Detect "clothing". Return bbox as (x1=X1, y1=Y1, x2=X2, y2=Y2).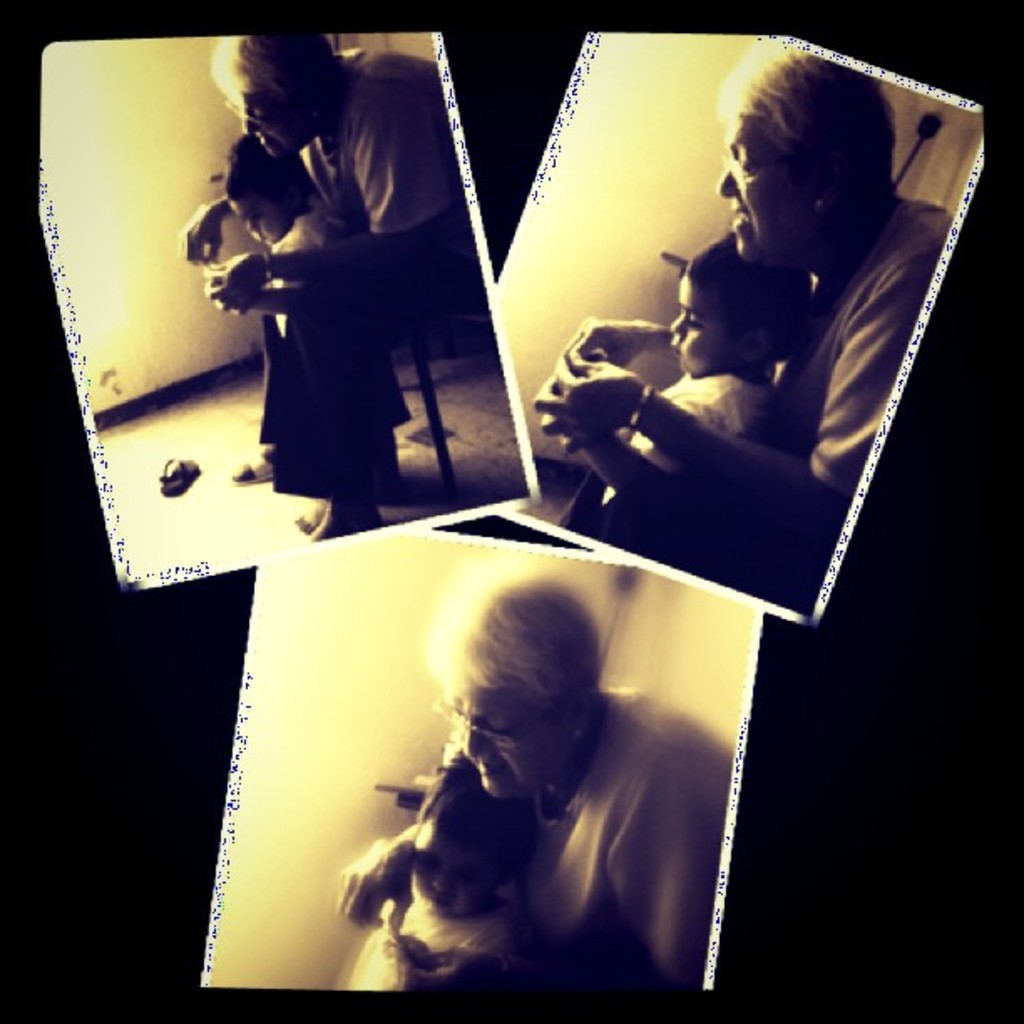
(x1=599, y1=373, x2=780, y2=549).
